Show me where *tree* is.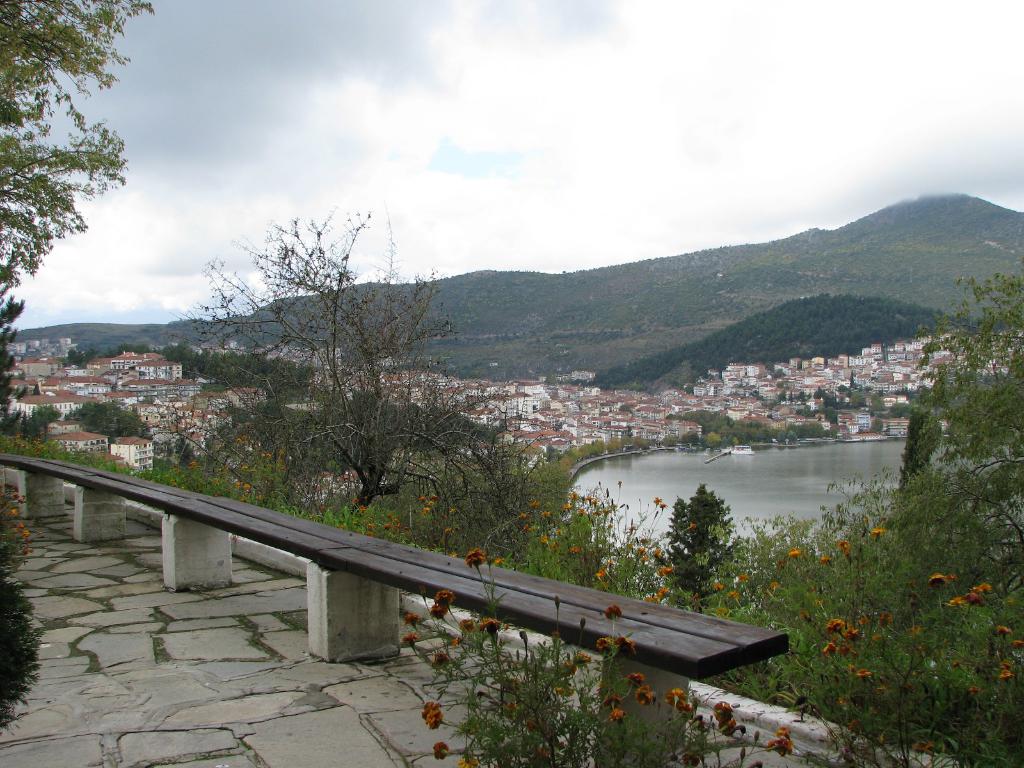
*tree* is at (left=868, top=419, right=881, bottom=433).
